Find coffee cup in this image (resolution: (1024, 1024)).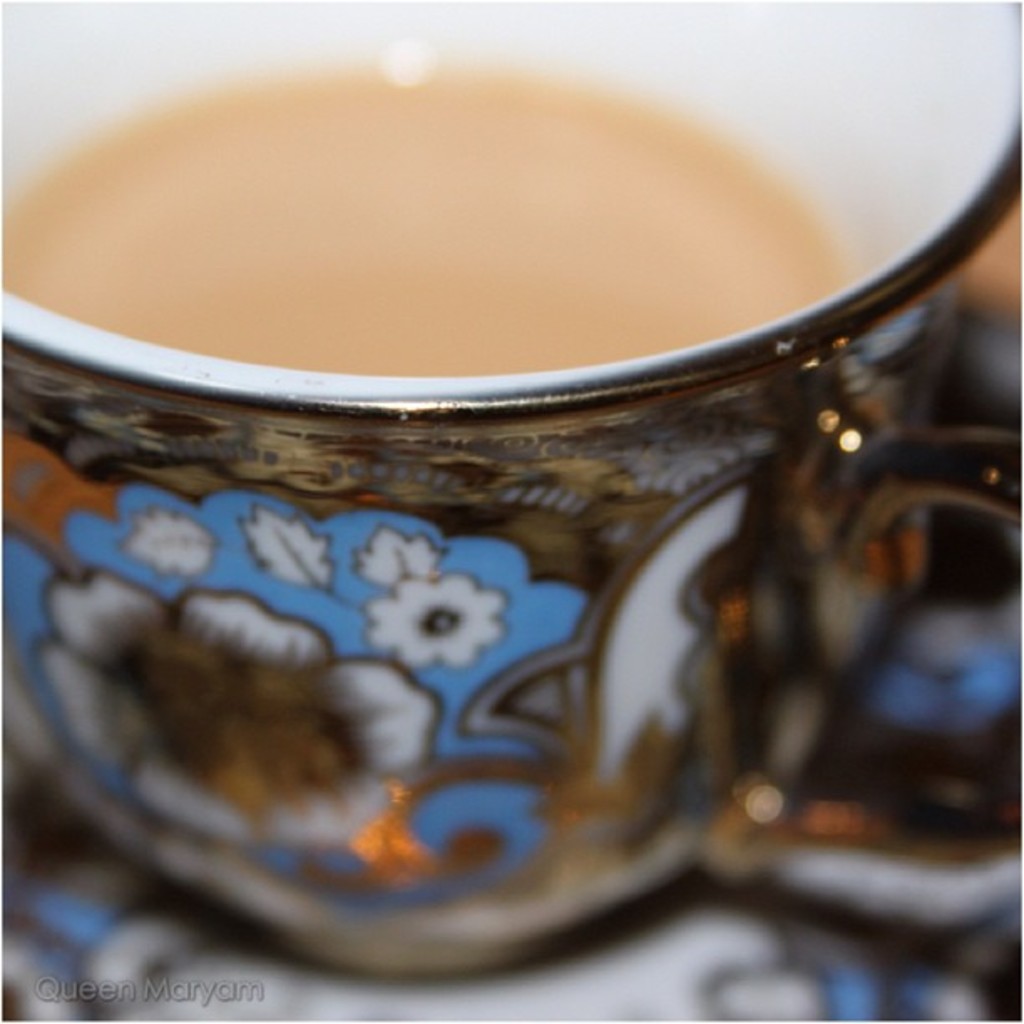
0, 0, 1022, 975.
